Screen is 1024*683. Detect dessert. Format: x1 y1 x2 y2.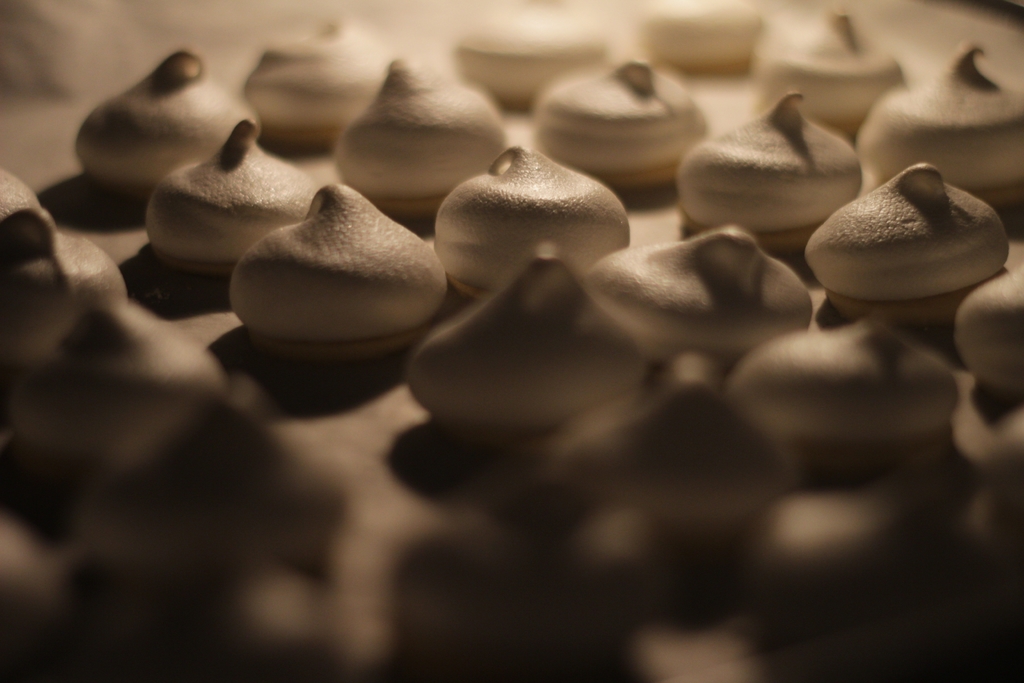
339 53 520 218.
